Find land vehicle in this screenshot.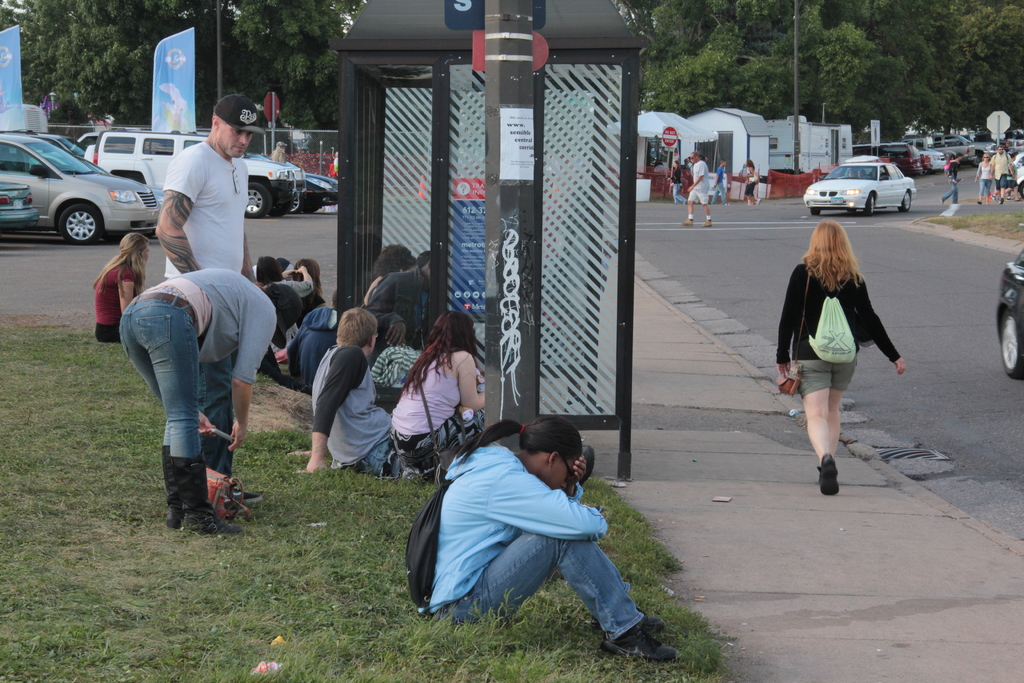
The bounding box for land vehicle is Rect(915, 153, 933, 170).
